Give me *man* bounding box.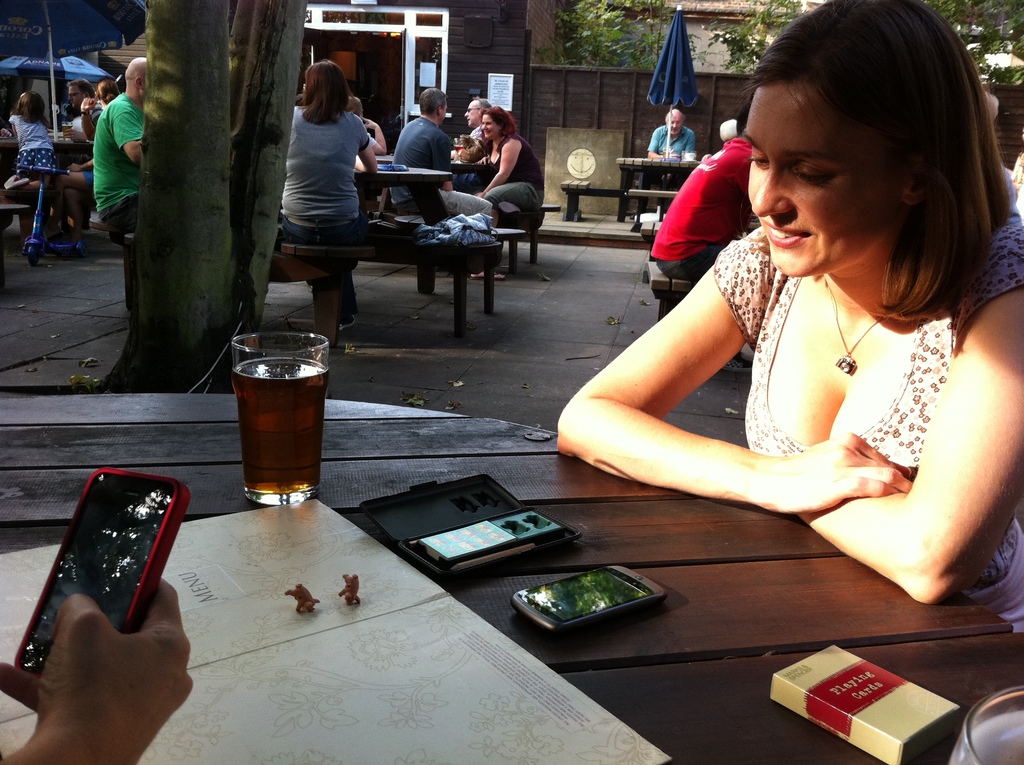
region(390, 90, 492, 224).
